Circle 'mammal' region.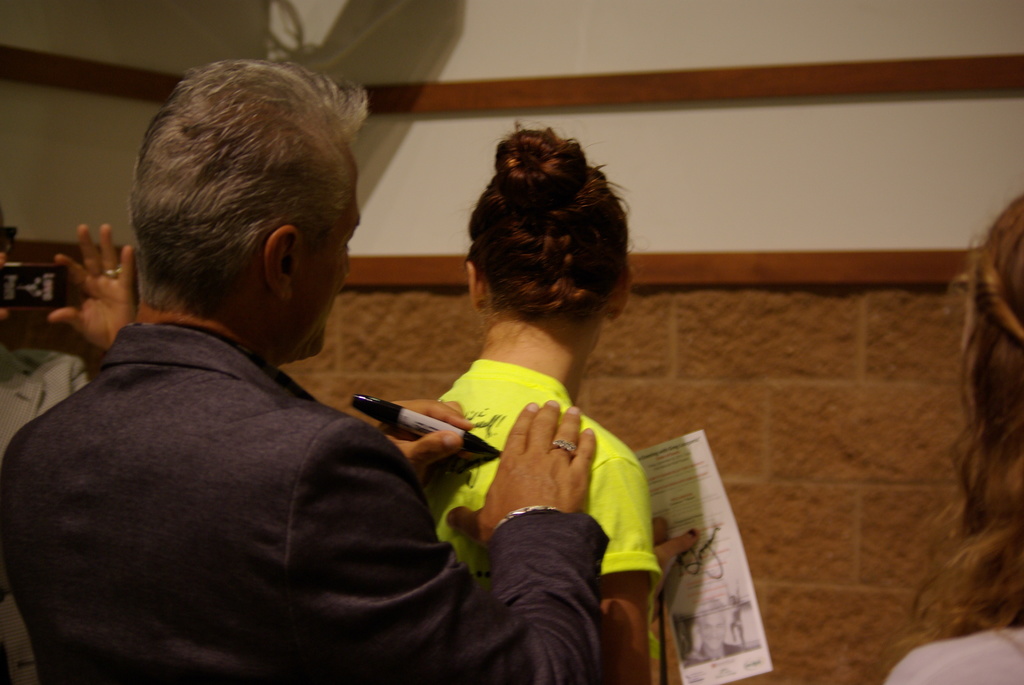
Region: box=[368, 113, 699, 684].
